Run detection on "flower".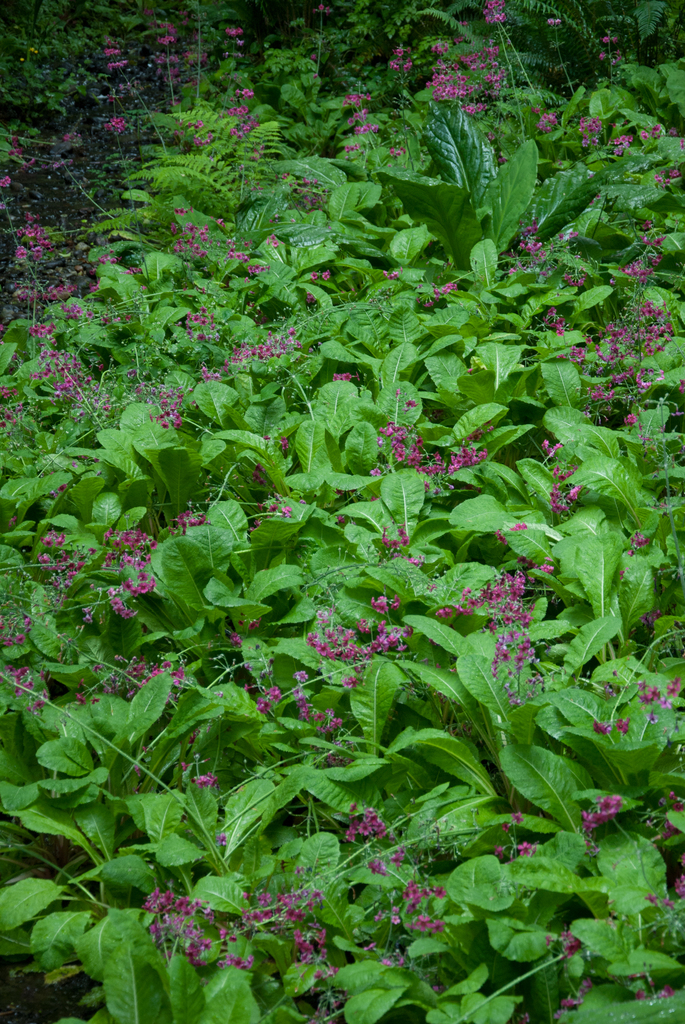
Result: (x1=597, y1=793, x2=622, y2=816).
